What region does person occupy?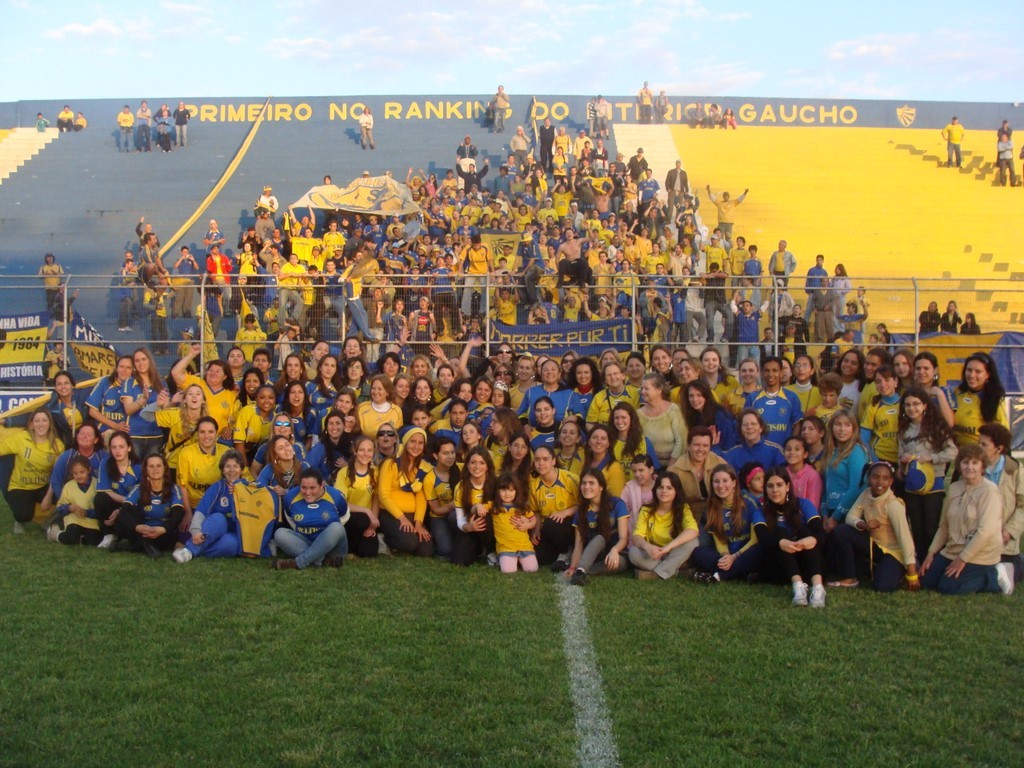
x1=0, y1=403, x2=70, y2=529.
